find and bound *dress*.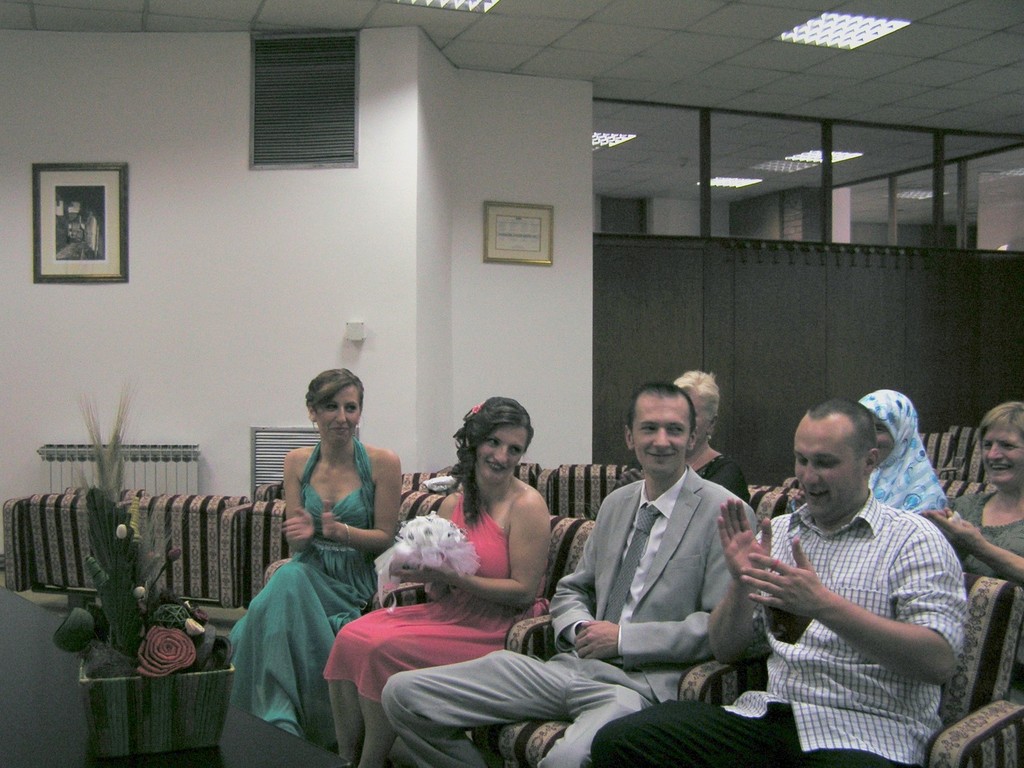
Bound: (x1=324, y1=492, x2=546, y2=705).
